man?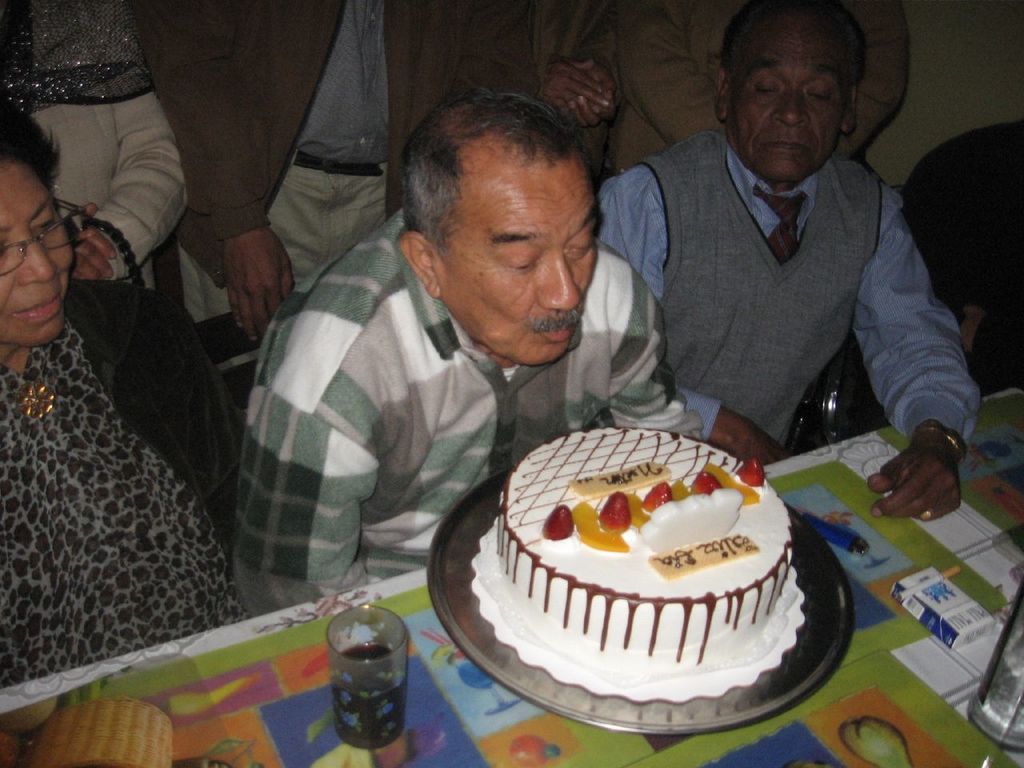
<box>587,15,977,496</box>
